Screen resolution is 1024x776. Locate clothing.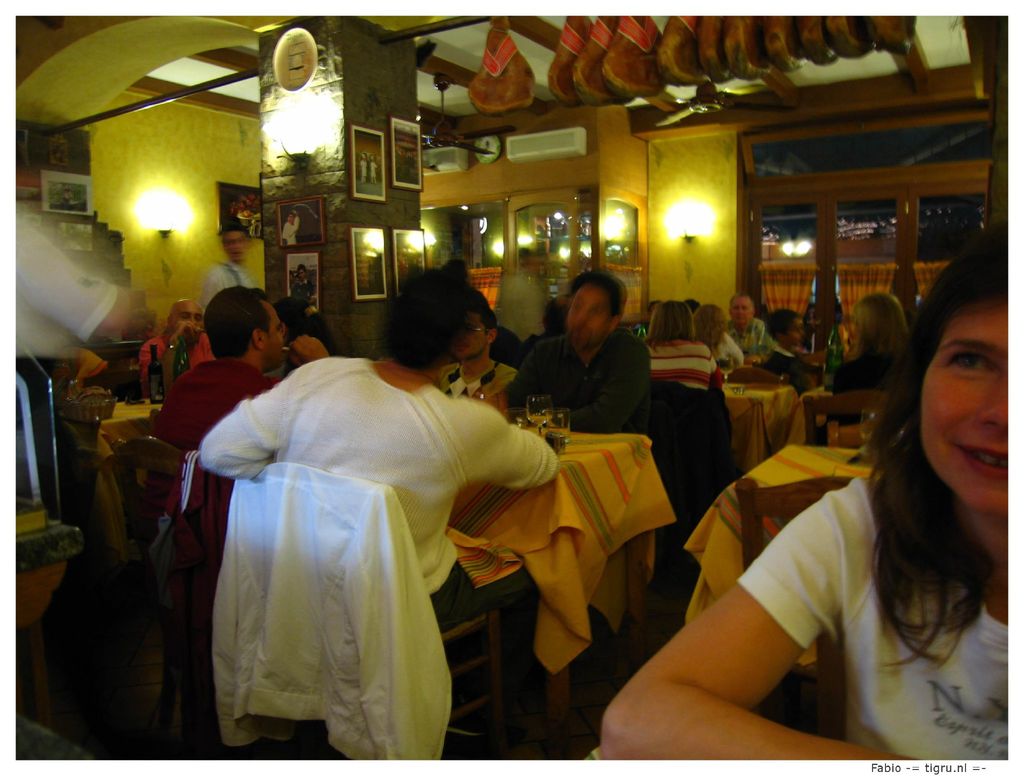
BBox(728, 313, 772, 363).
